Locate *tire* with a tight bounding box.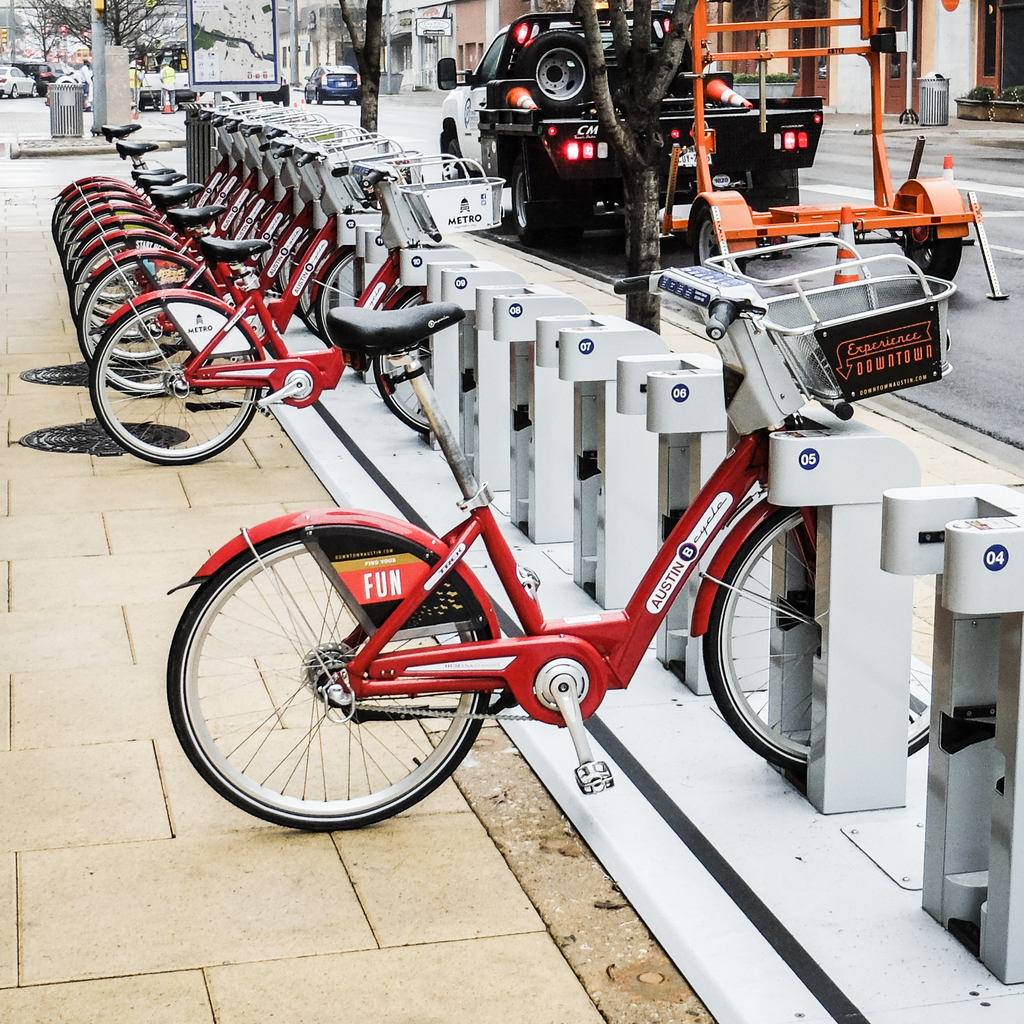
375, 292, 431, 431.
